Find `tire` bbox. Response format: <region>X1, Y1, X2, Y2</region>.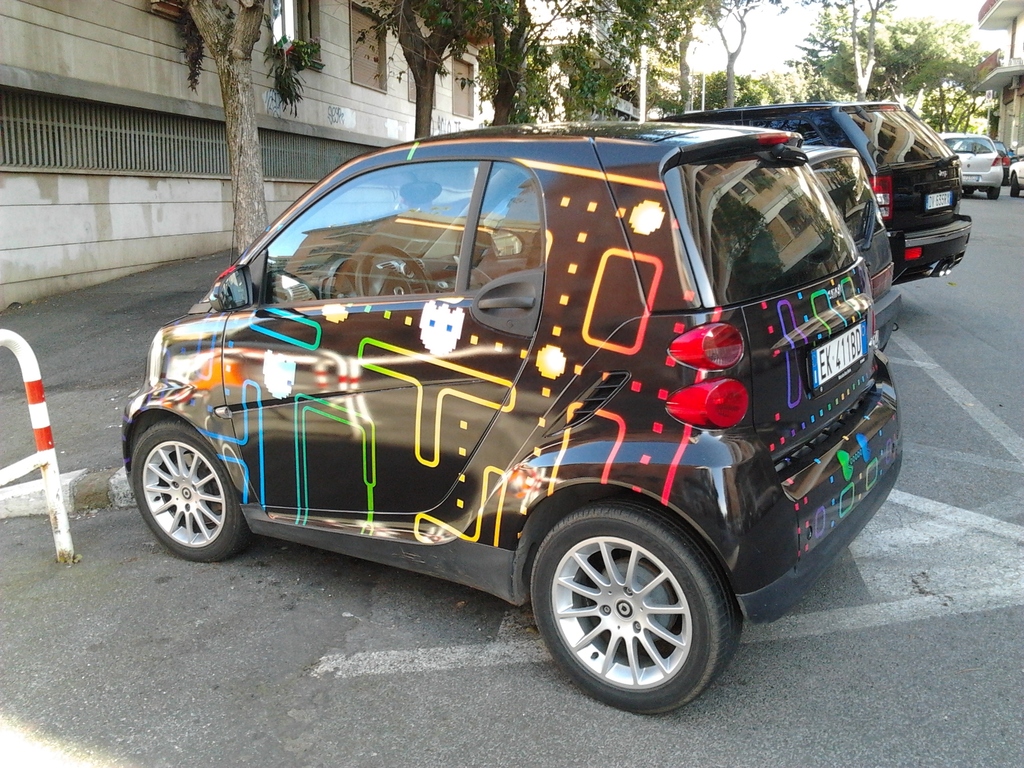
<region>1006, 173, 1023, 204</region>.
